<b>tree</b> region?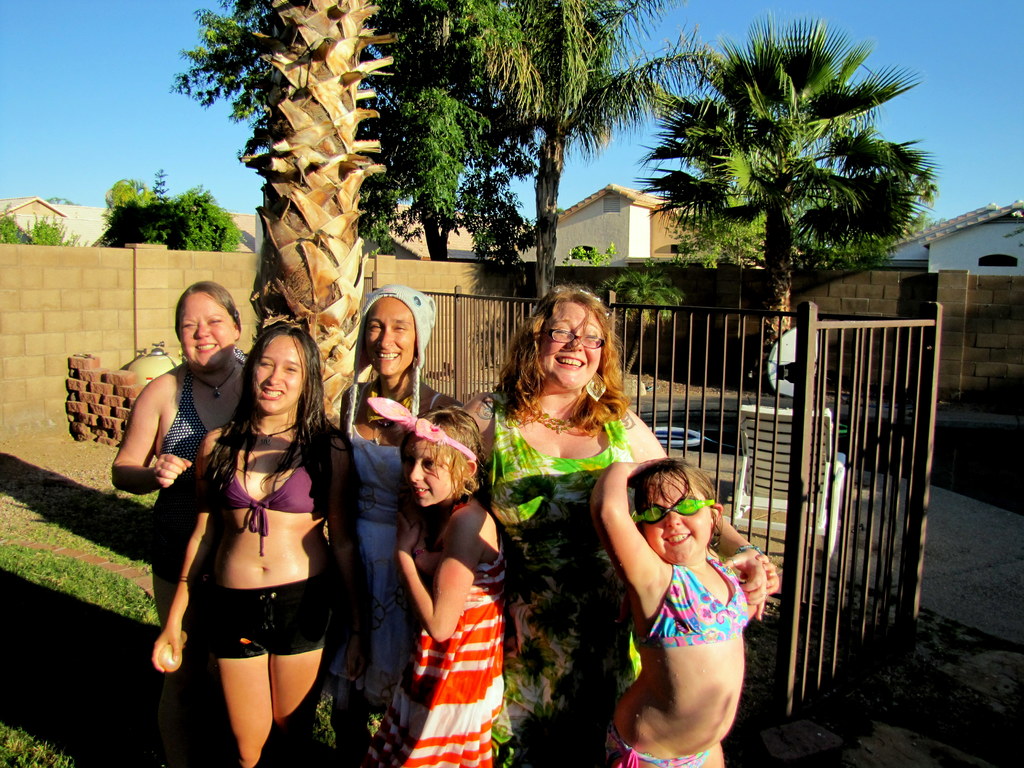
bbox=[593, 275, 685, 376]
